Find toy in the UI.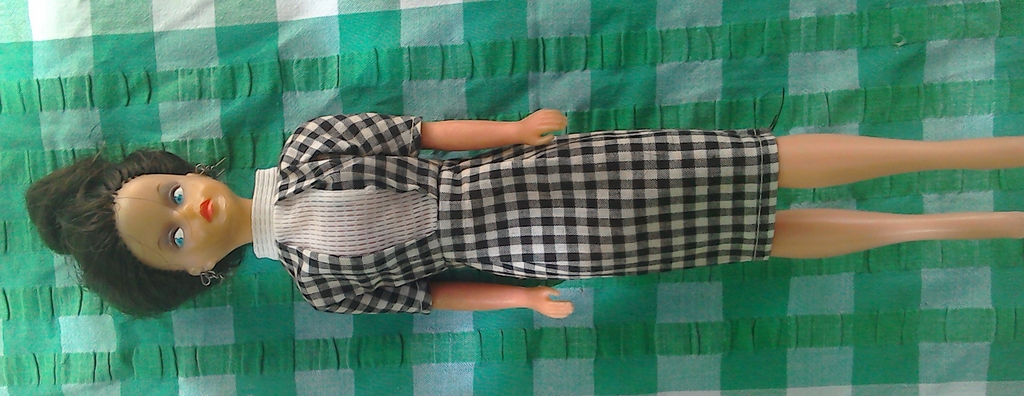
UI element at box=[13, 97, 1023, 334].
